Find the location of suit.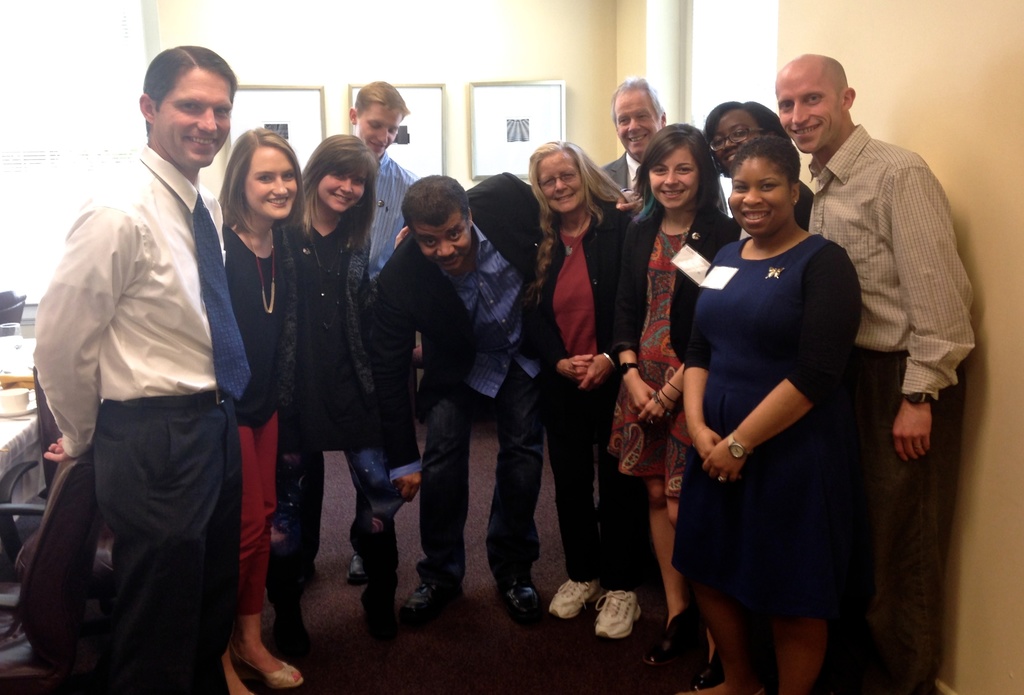
Location: (x1=593, y1=154, x2=626, y2=188).
